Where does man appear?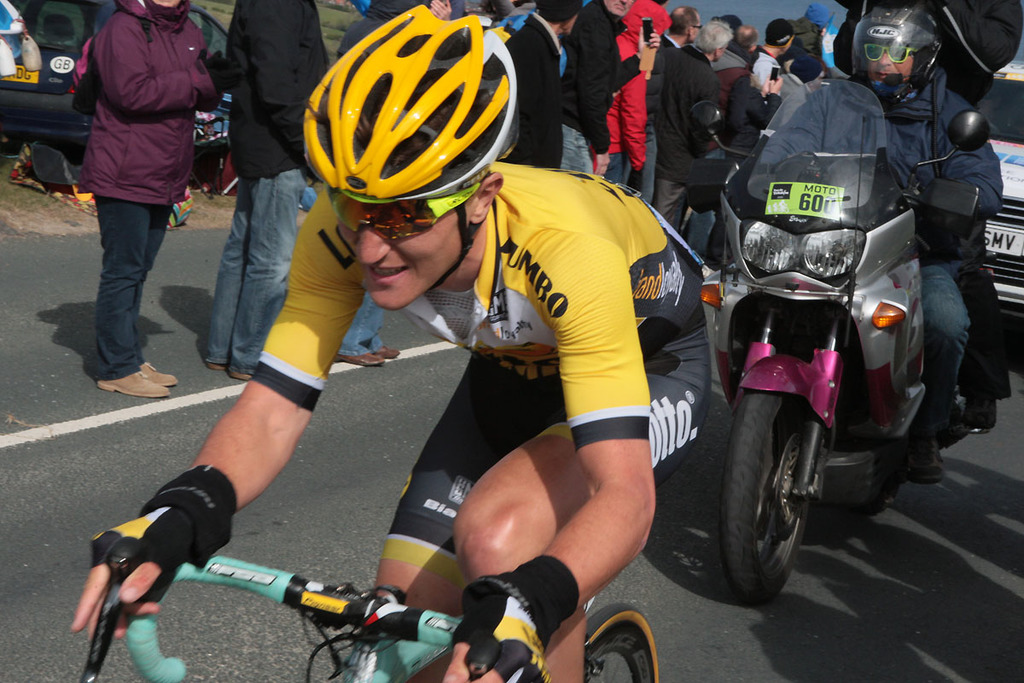
Appears at left=713, top=25, right=752, bottom=71.
